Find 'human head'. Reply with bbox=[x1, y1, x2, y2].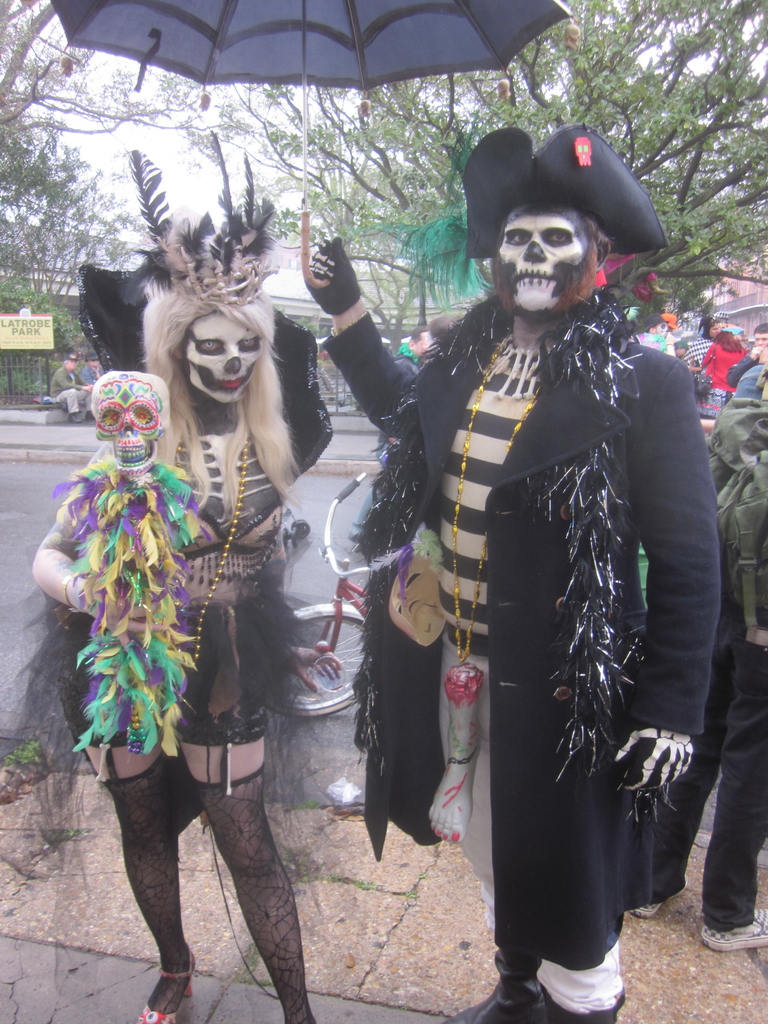
bbox=[63, 358, 77, 370].
